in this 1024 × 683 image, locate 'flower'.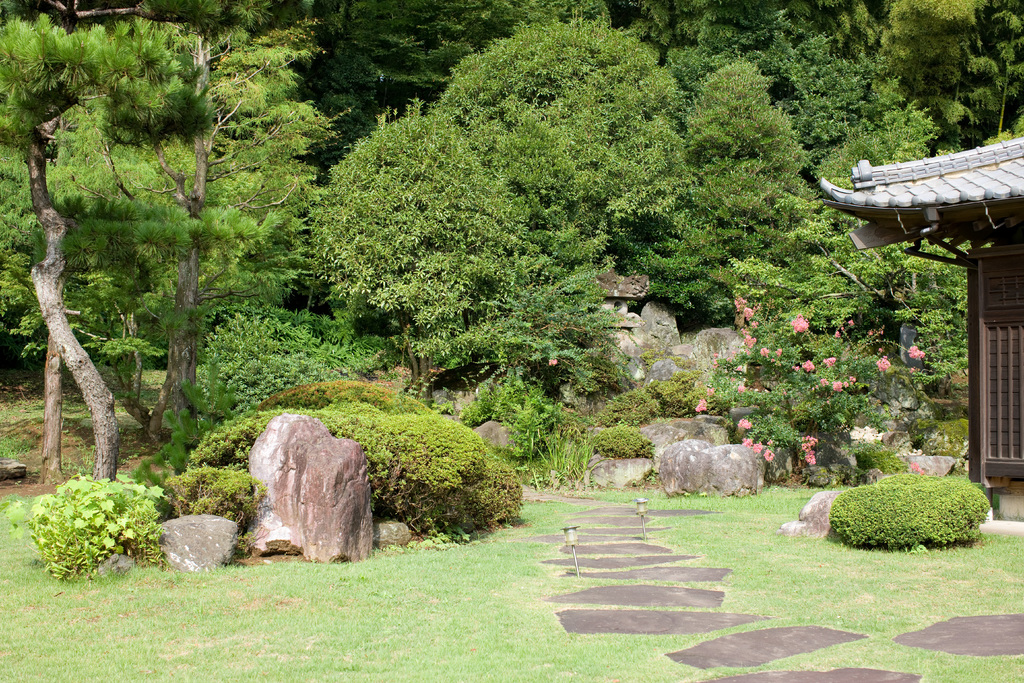
Bounding box: 875, 358, 890, 370.
